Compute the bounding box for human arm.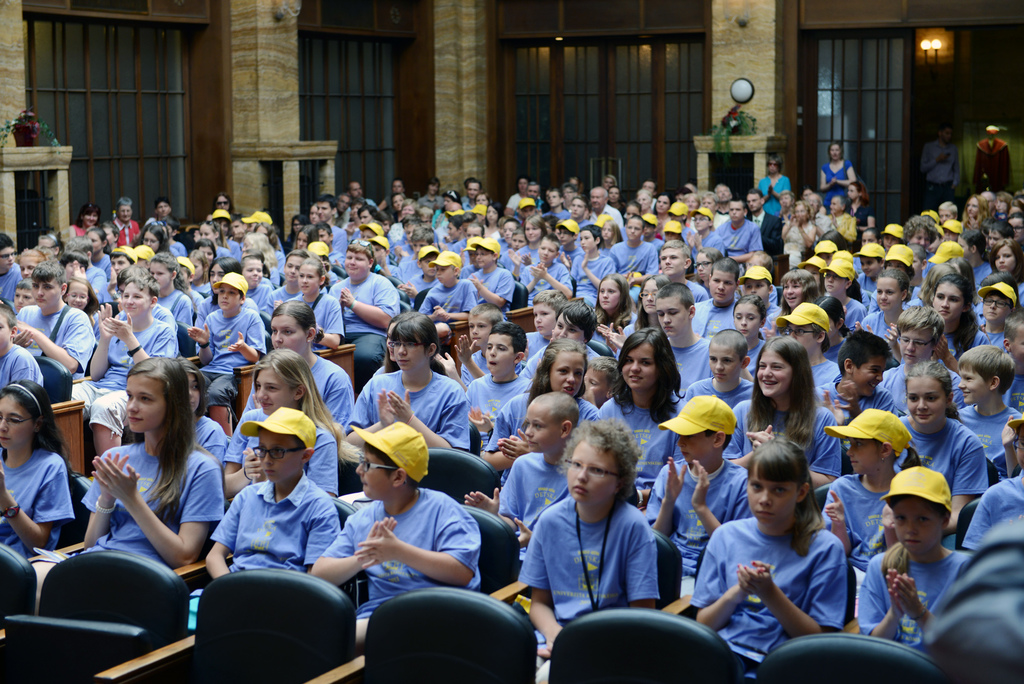
Rect(627, 512, 664, 608).
